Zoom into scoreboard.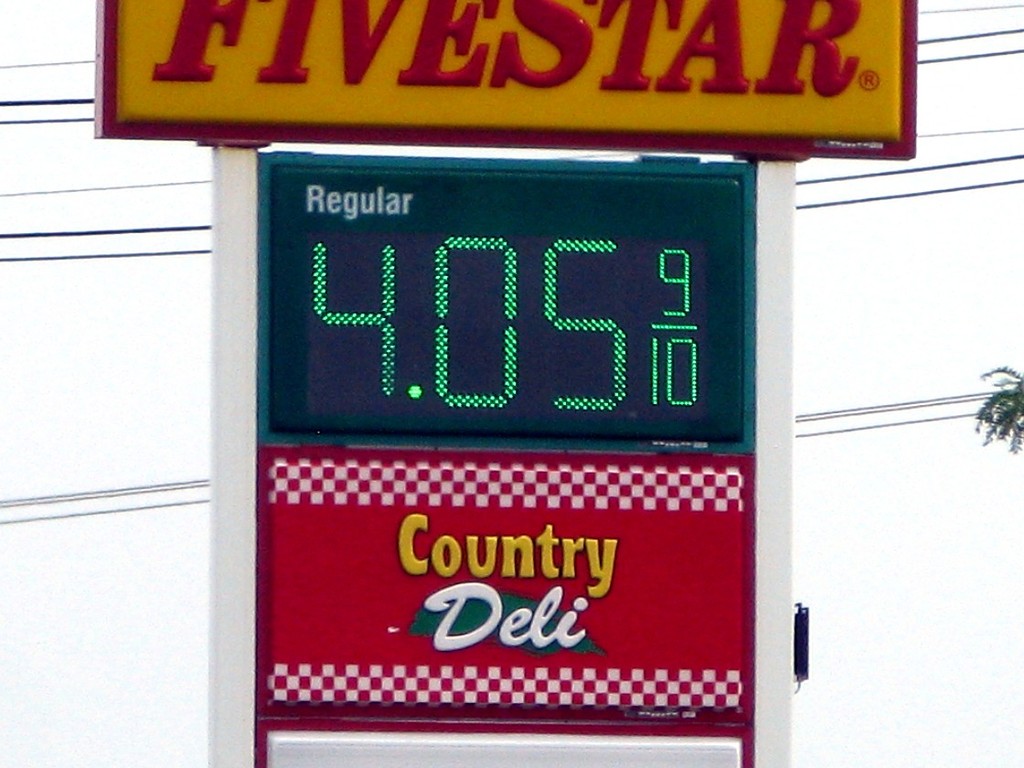
Zoom target: bbox=(252, 153, 761, 454).
